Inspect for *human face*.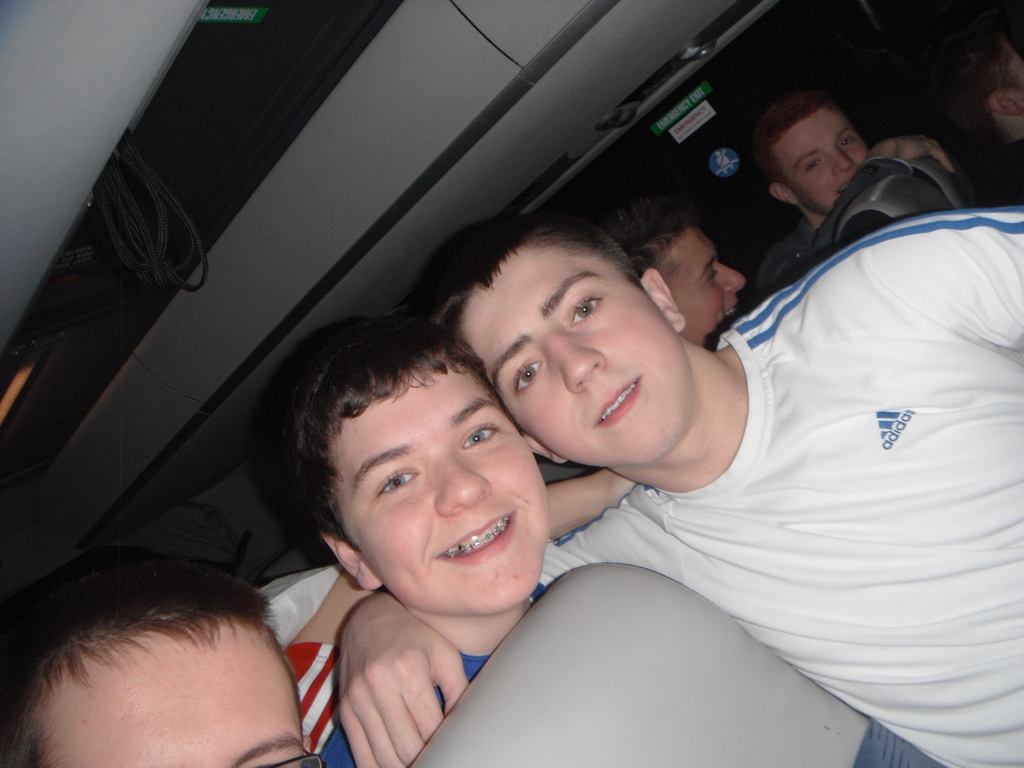
Inspection: x1=453, y1=246, x2=695, y2=465.
